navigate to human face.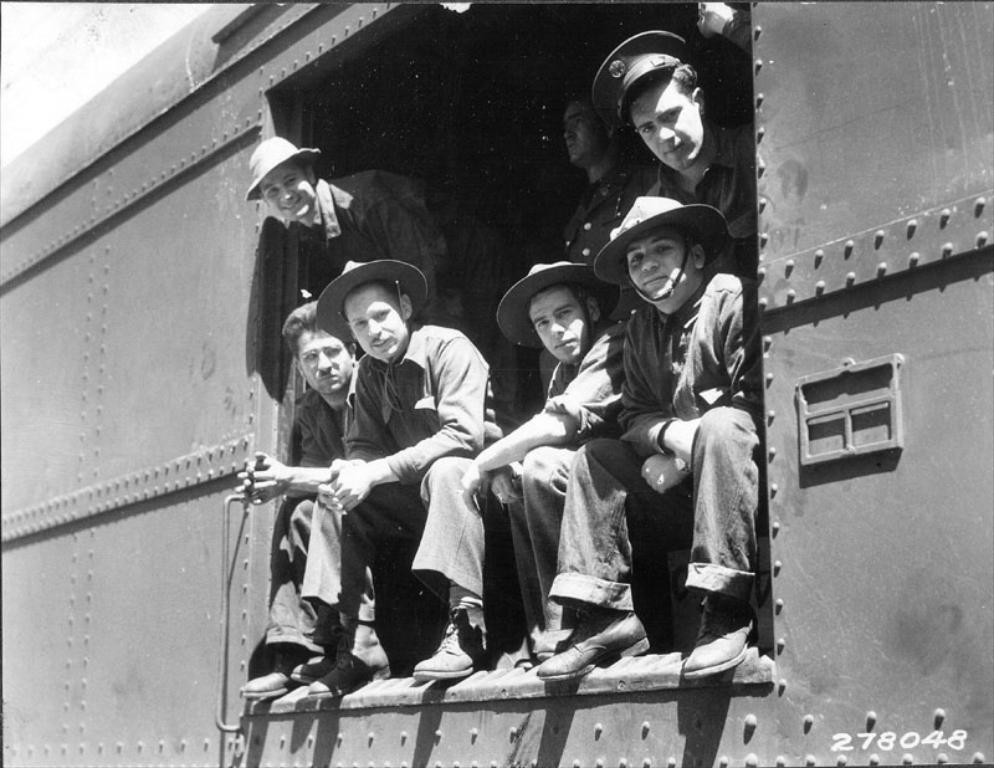
Navigation target: (528, 290, 591, 364).
